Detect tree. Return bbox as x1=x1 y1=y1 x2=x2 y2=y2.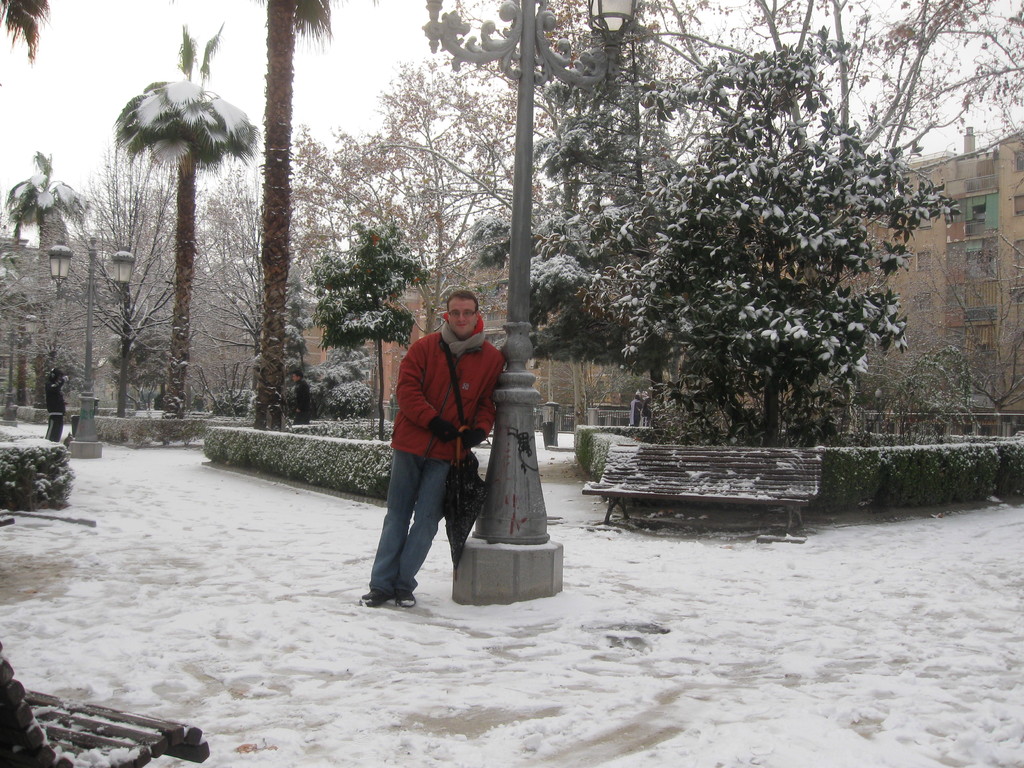
x1=246 y1=325 x2=296 y2=420.
